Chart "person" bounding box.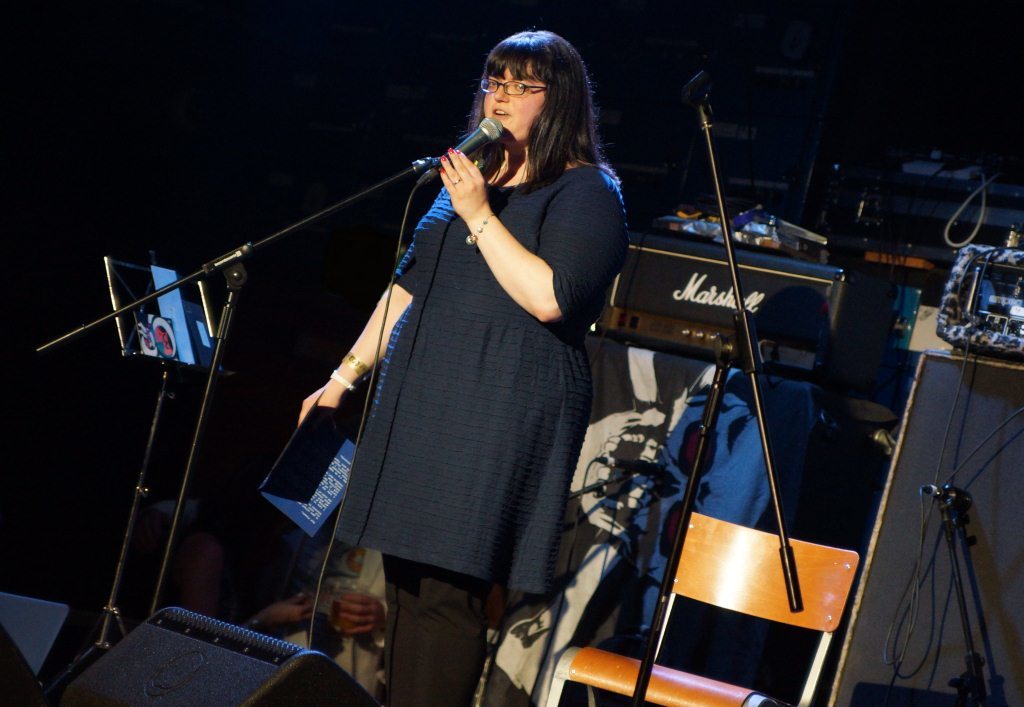
Charted: Rect(241, 546, 386, 706).
